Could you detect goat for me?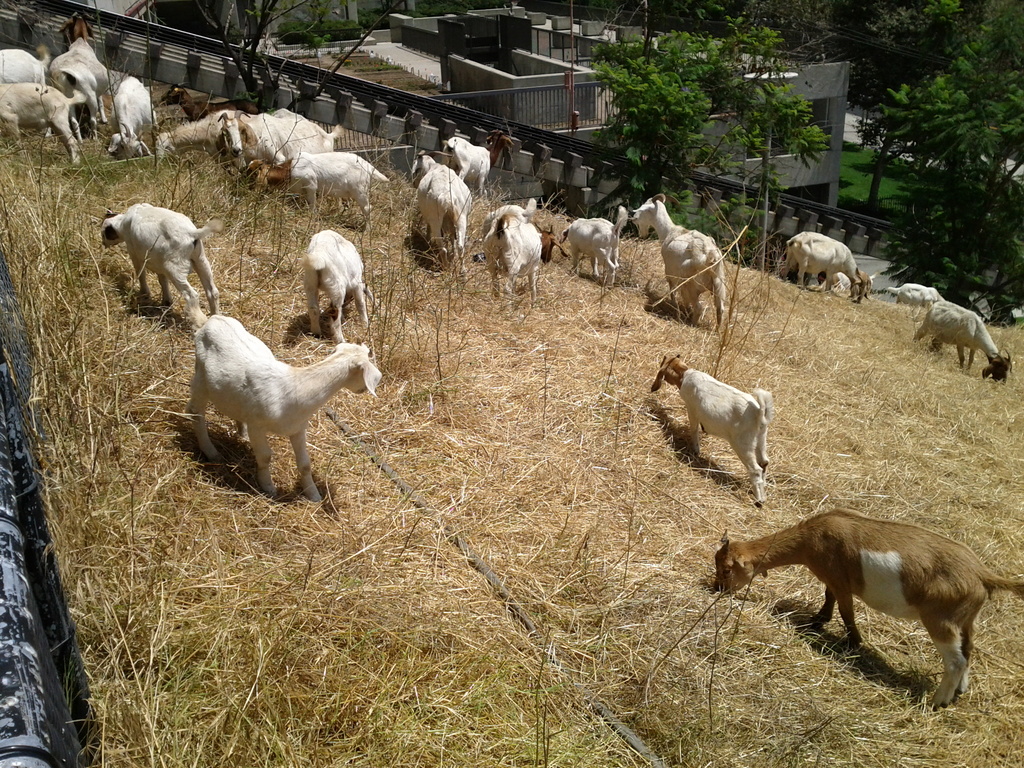
Detection result: l=408, t=152, r=471, b=281.
